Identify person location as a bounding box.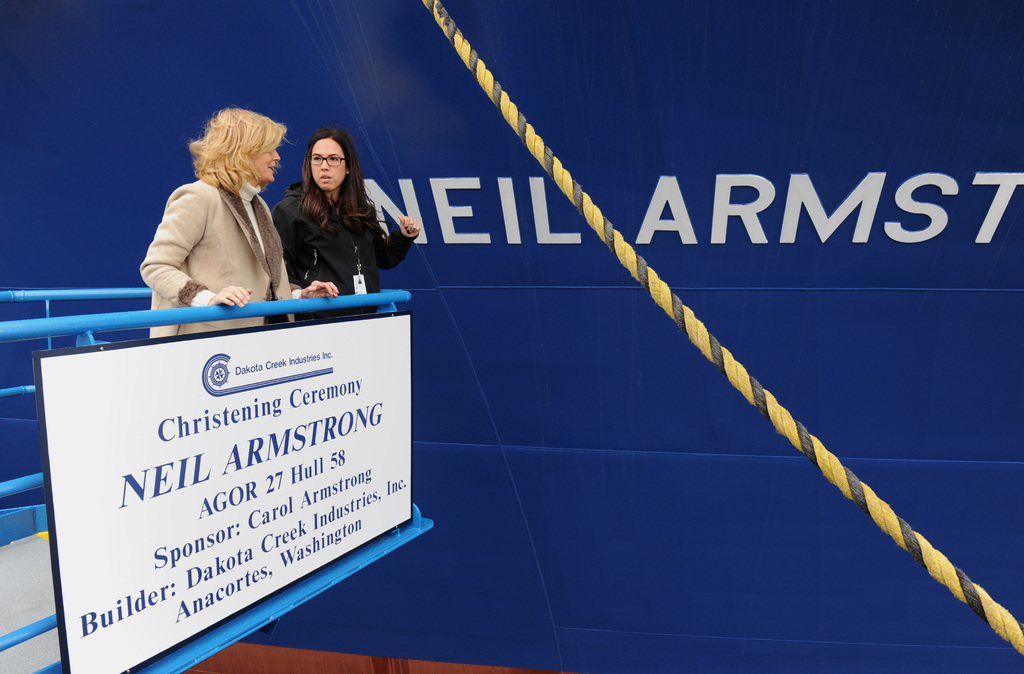
{"left": 267, "top": 123, "right": 423, "bottom": 306}.
